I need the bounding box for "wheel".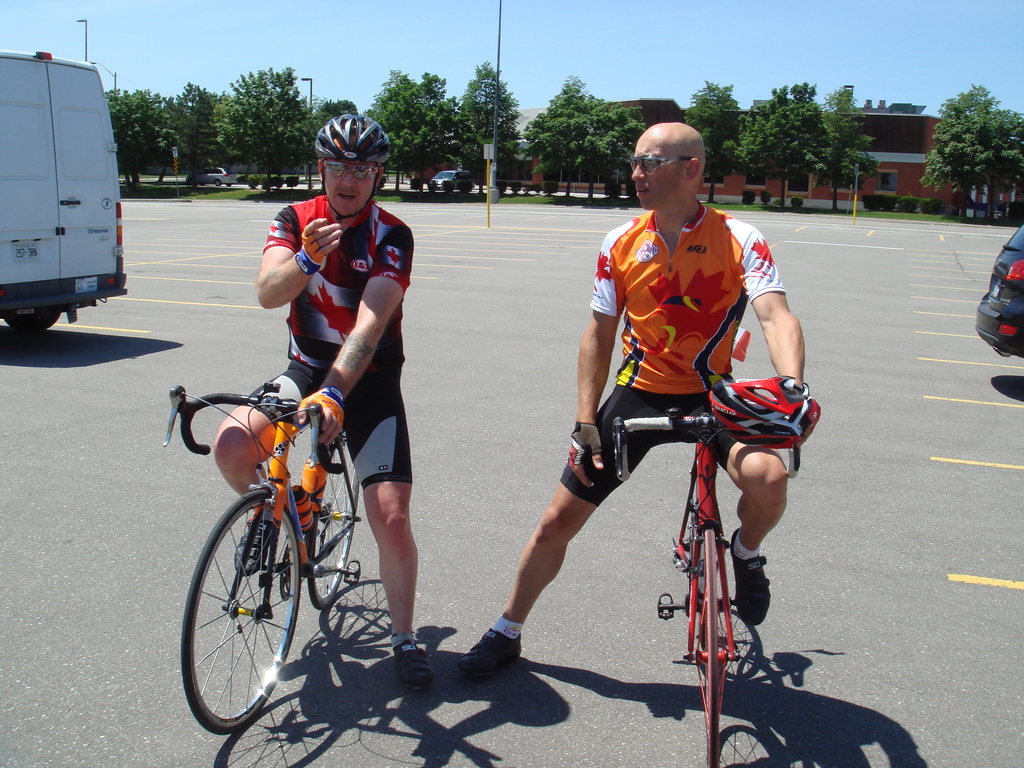
Here it is: {"left": 2, "top": 312, "right": 67, "bottom": 335}.
